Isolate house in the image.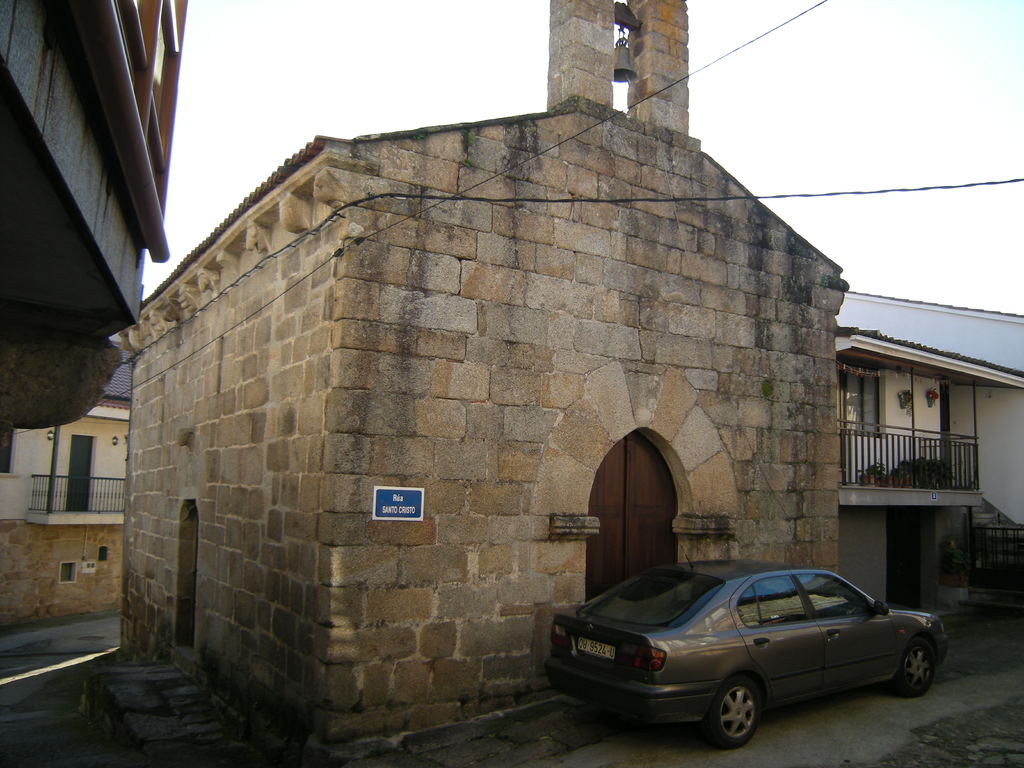
Isolated region: [left=116, top=0, right=852, bottom=751].
